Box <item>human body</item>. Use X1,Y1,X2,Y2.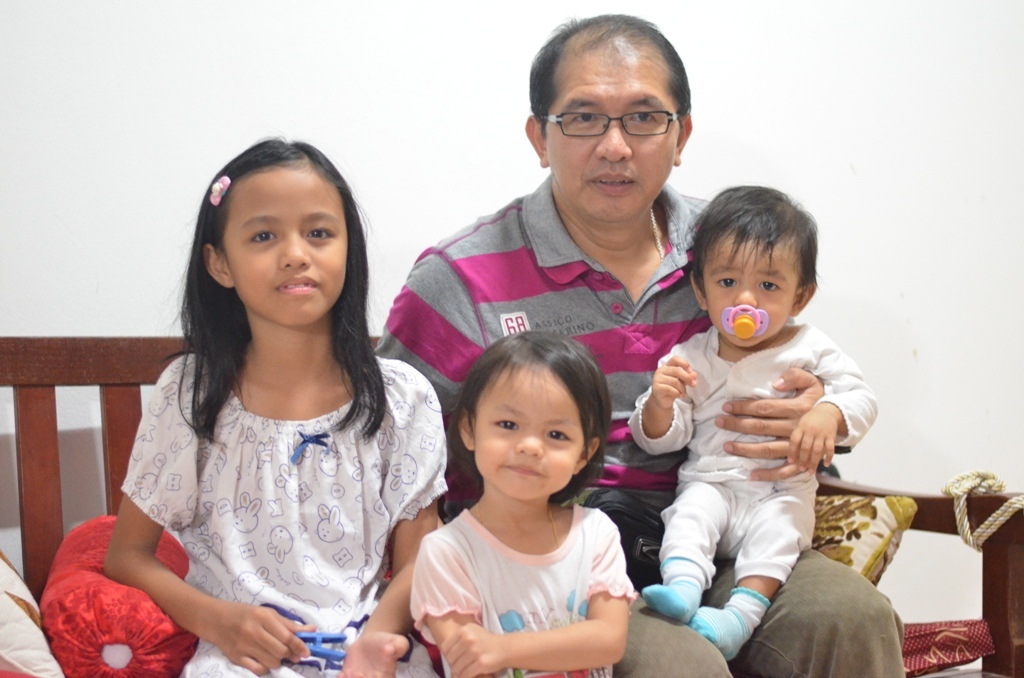
632,179,879,660.
